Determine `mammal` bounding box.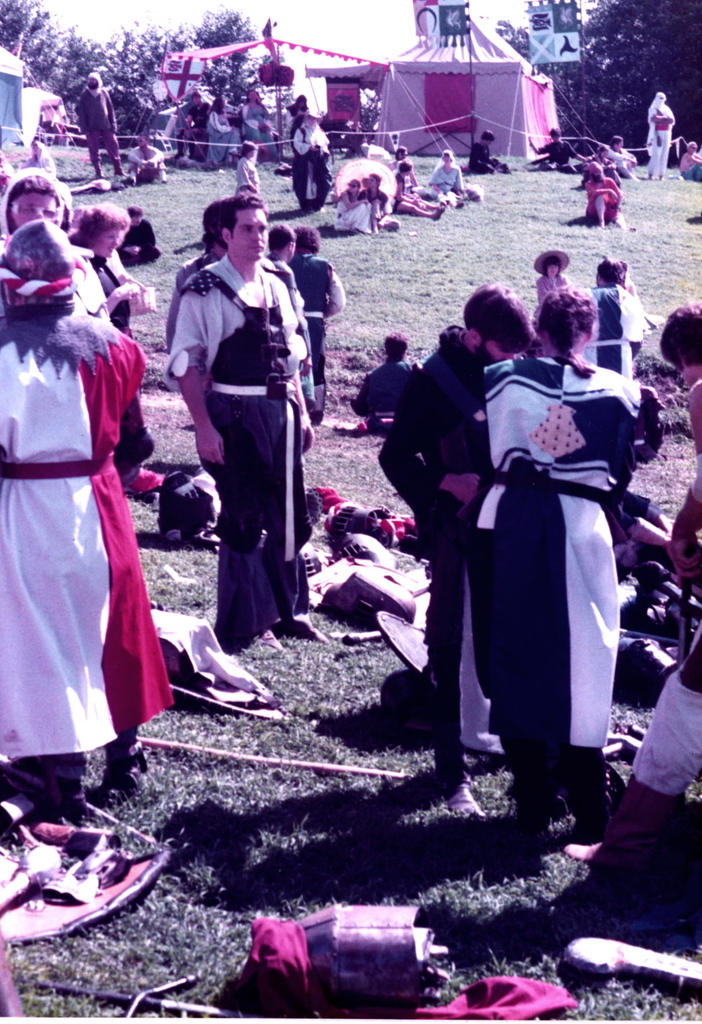
Determined: locate(237, 87, 278, 160).
